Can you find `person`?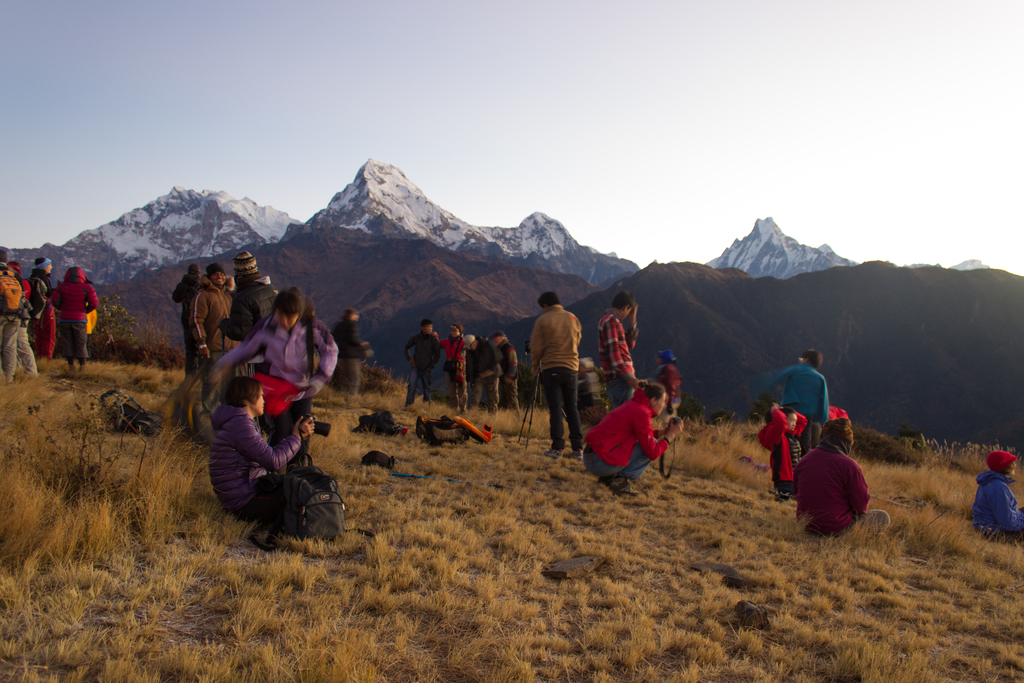
Yes, bounding box: select_region(207, 375, 318, 549).
